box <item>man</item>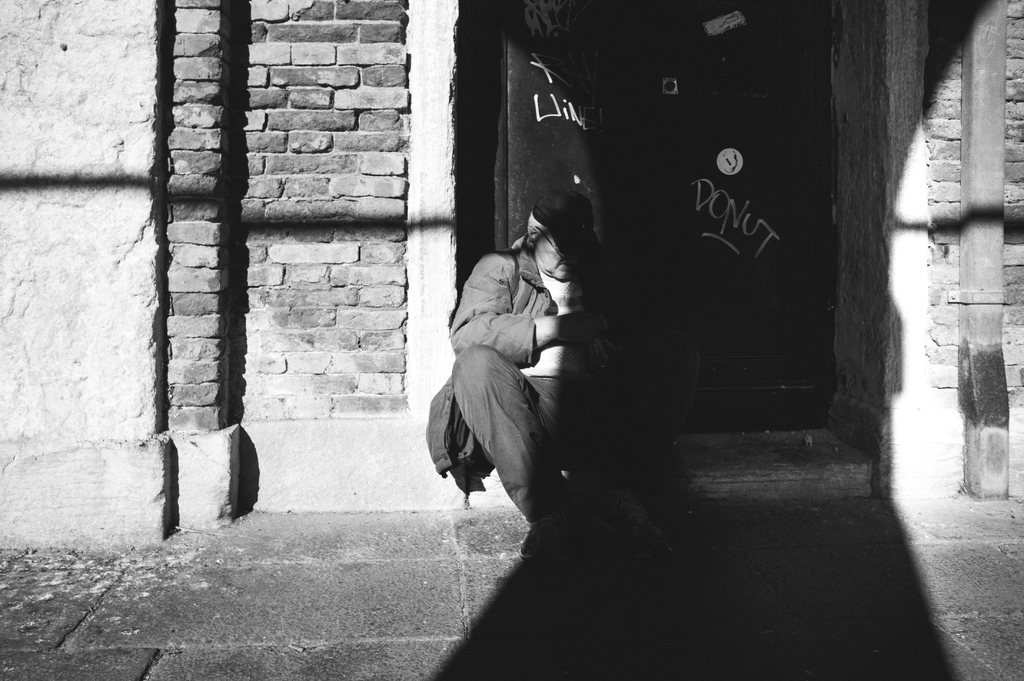
430:193:636:557
